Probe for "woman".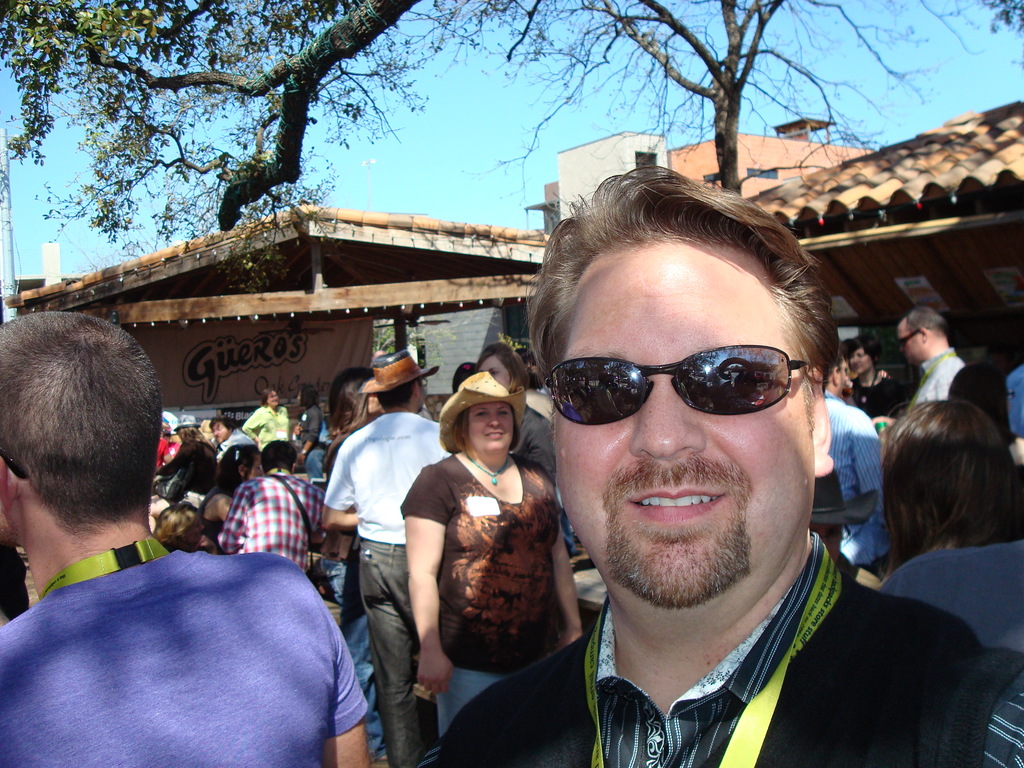
Probe result: [319, 369, 388, 766].
